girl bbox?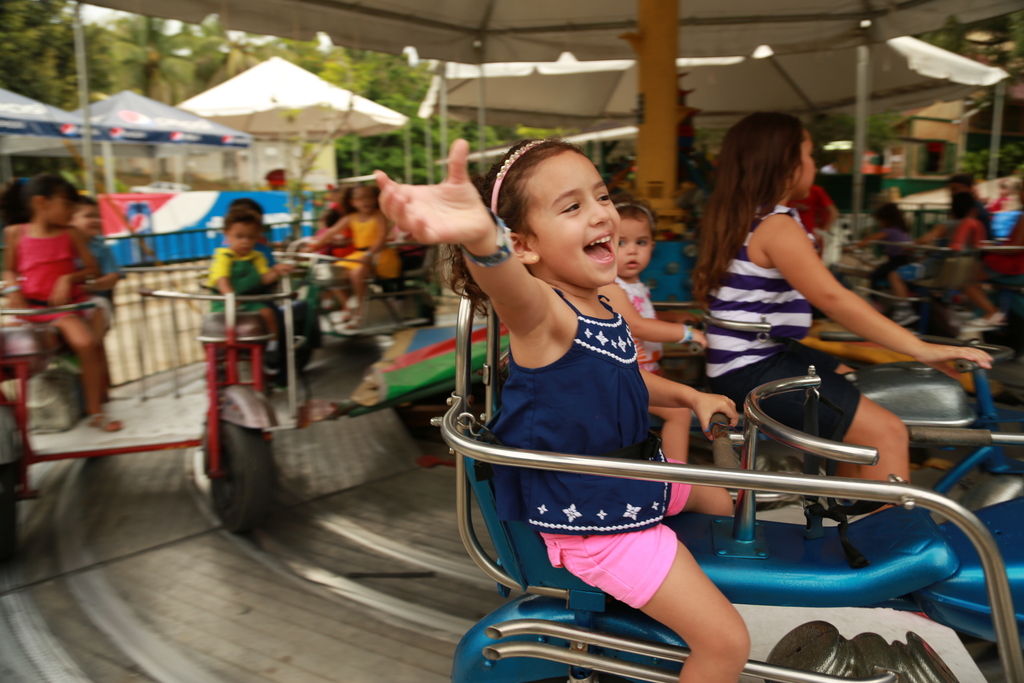
bbox(599, 194, 705, 462)
